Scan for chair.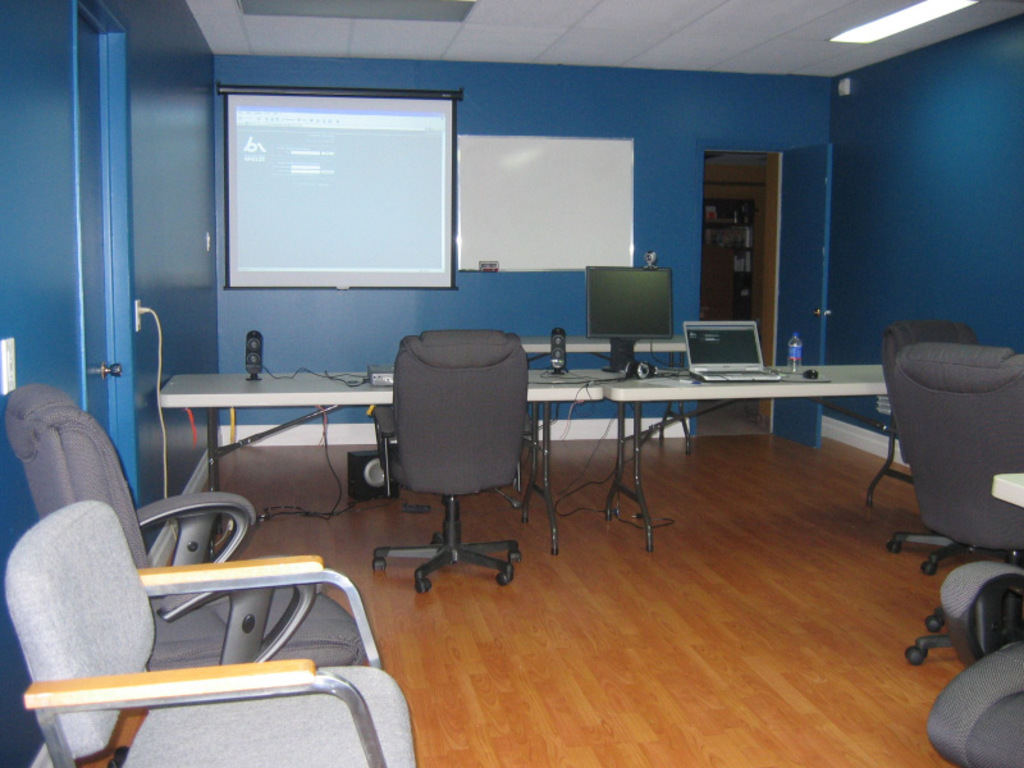
Scan result: l=879, t=321, r=989, b=465.
